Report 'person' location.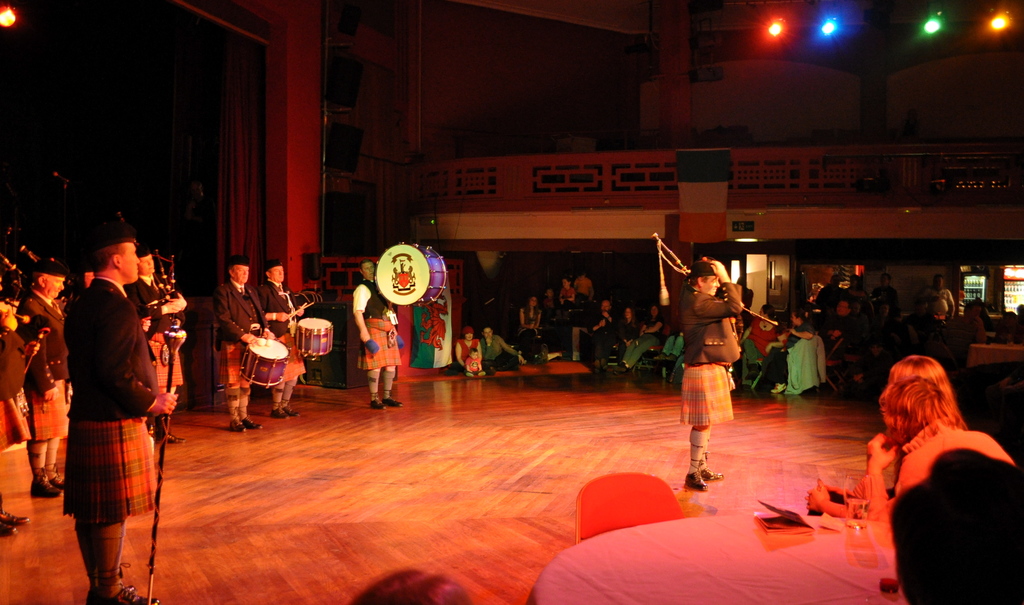
Report: 680:250:759:494.
